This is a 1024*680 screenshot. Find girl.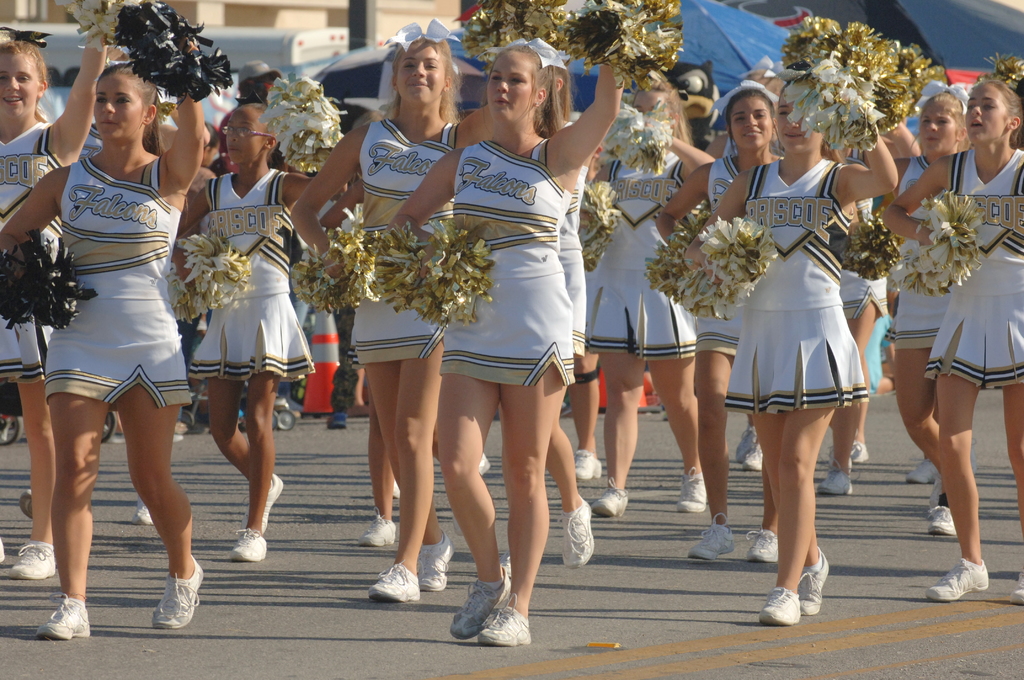
Bounding box: 893 92 963 527.
